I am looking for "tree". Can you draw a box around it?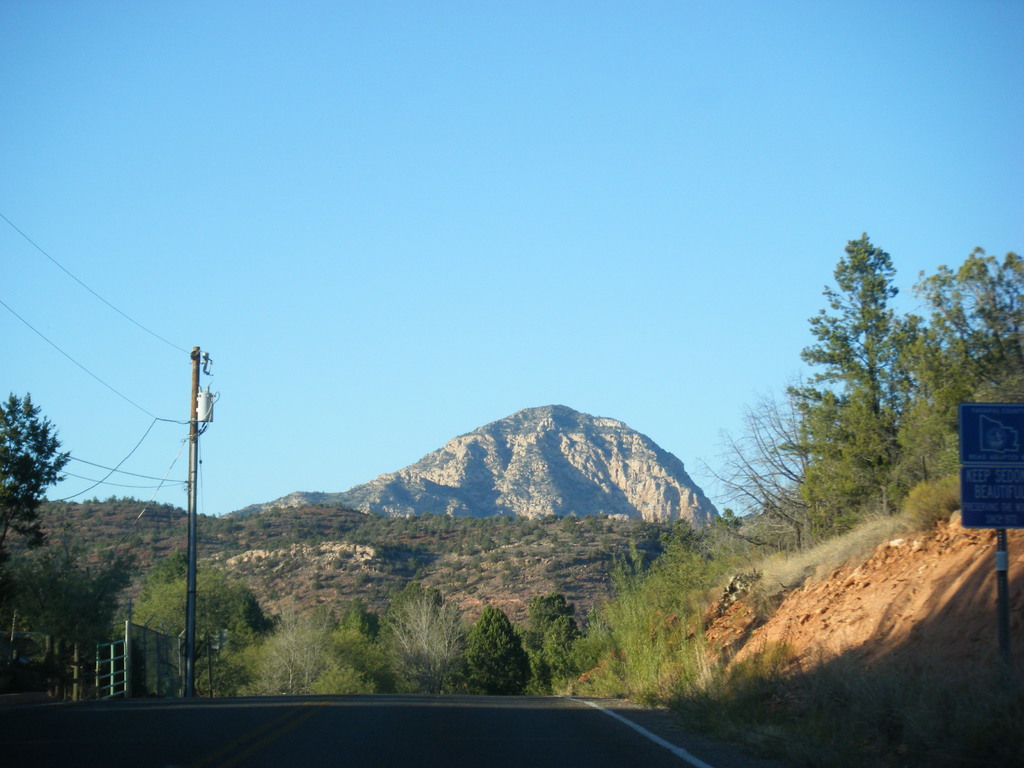
Sure, the bounding box is <region>532, 617, 605, 691</region>.
